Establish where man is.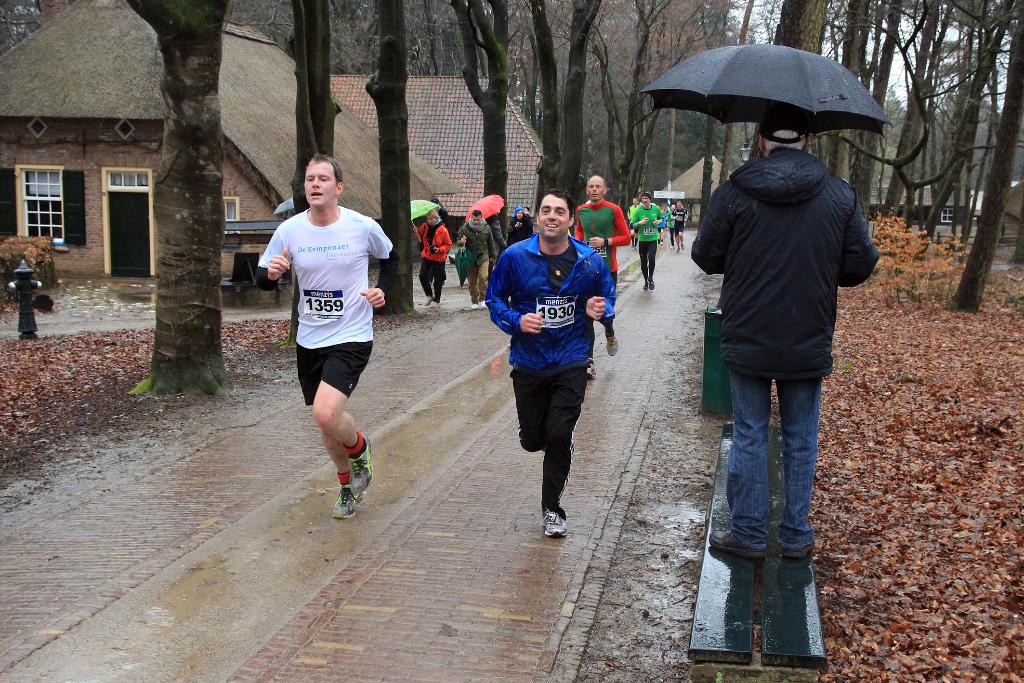
Established at (689,114,879,562).
